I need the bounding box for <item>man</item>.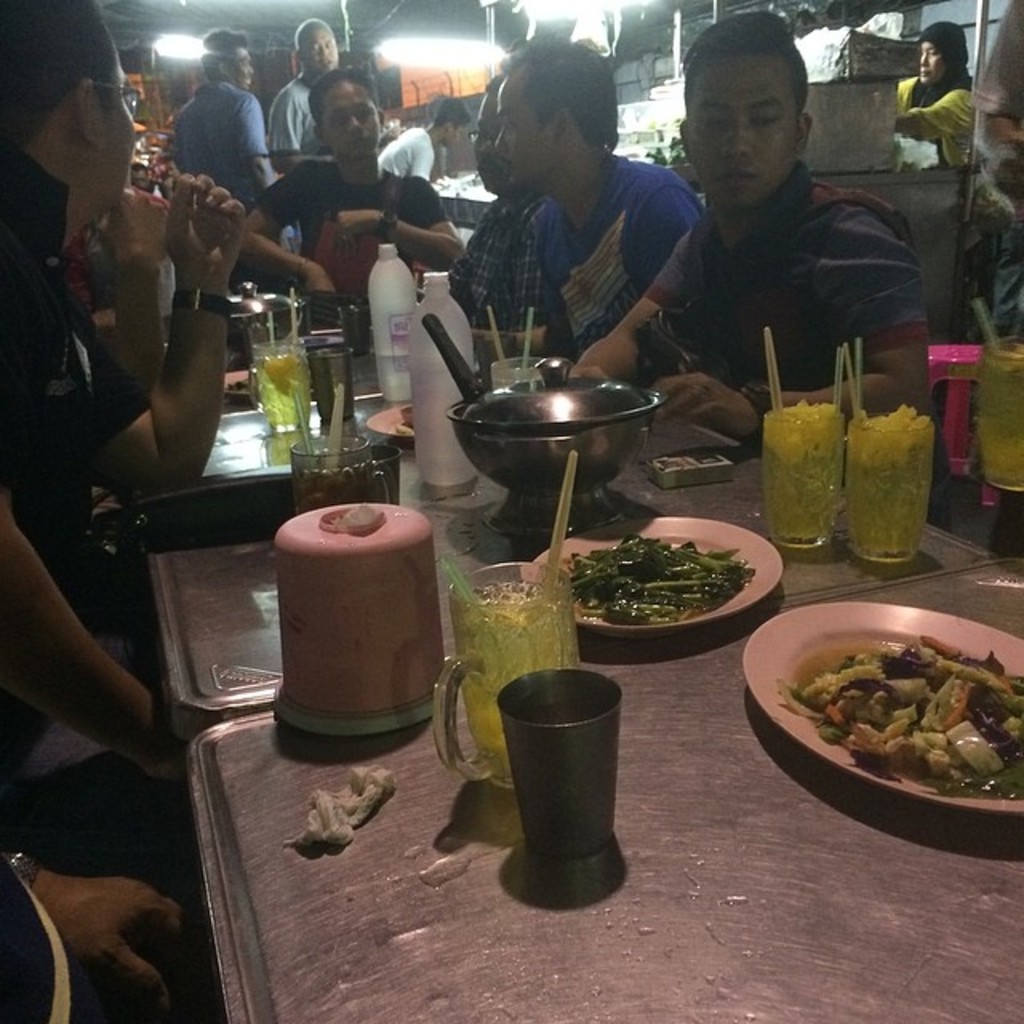
Here it is: <bbox>498, 34, 701, 371</bbox>.
